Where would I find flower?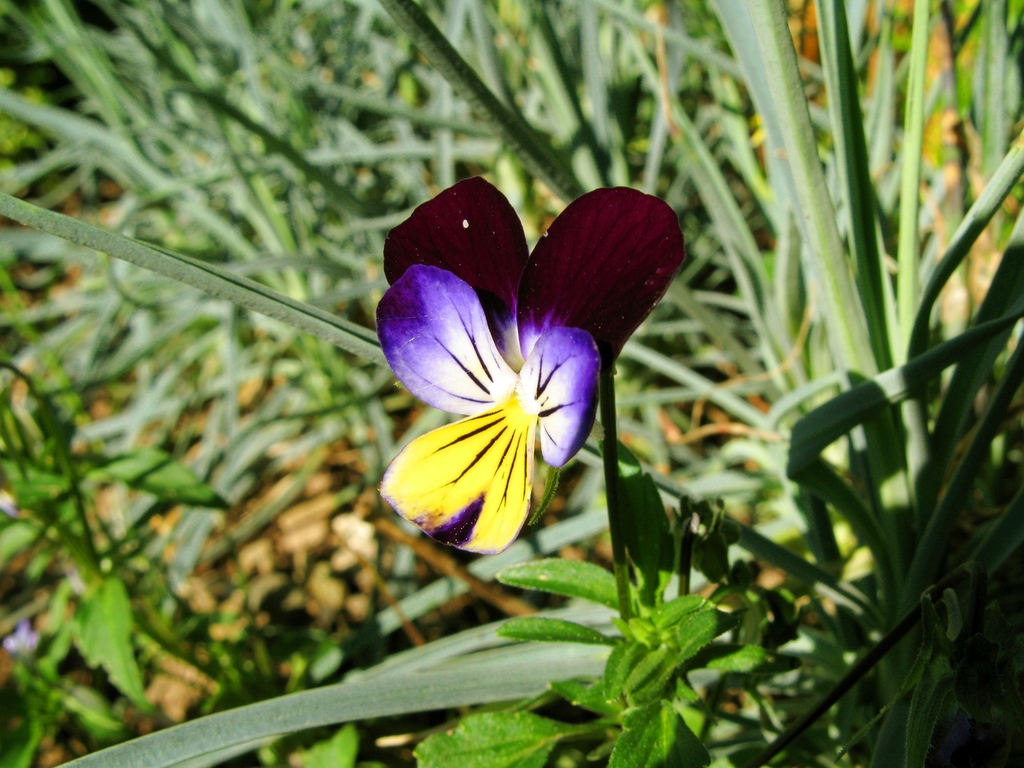
At crop(330, 175, 706, 578).
